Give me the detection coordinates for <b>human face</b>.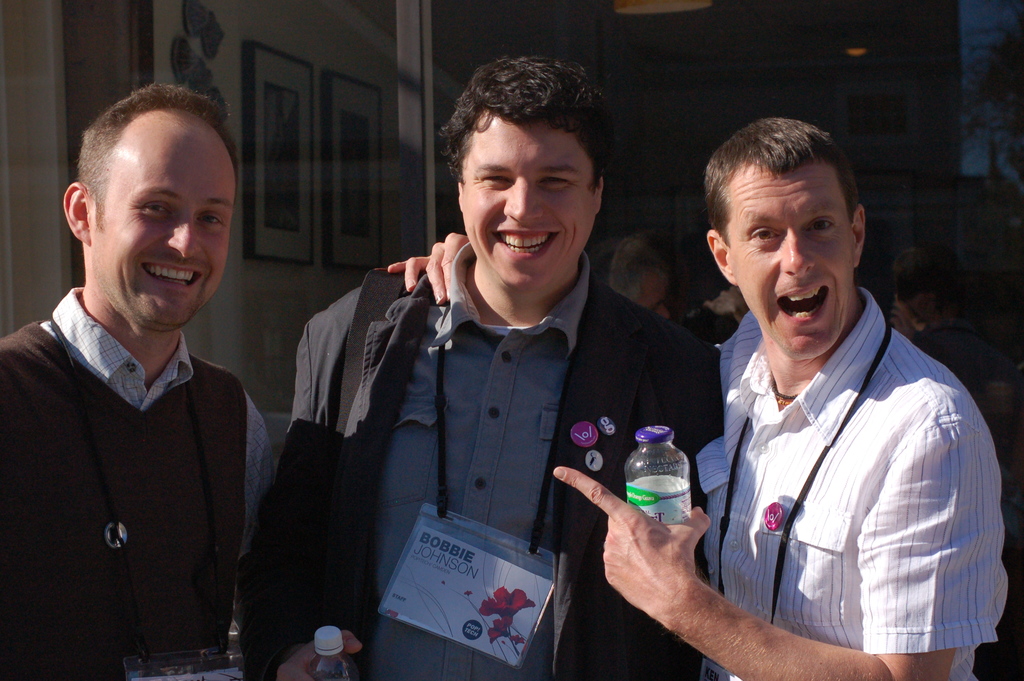
[left=640, top=281, right=668, bottom=322].
